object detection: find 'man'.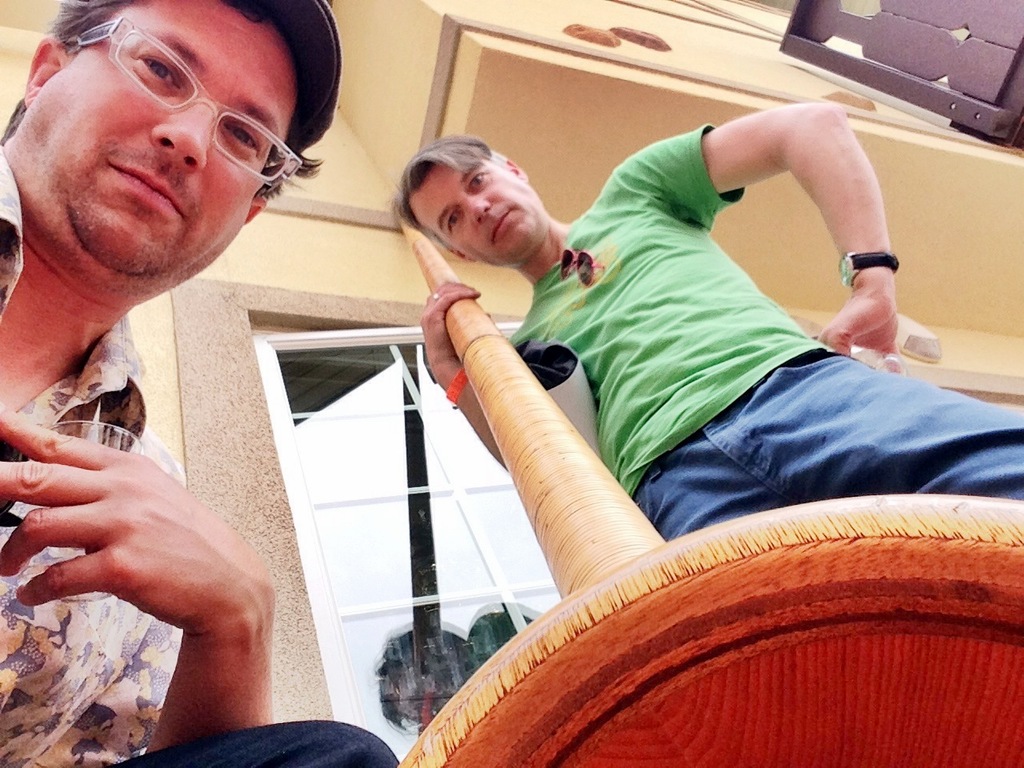
{"left": 286, "top": 86, "right": 992, "bottom": 730}.
